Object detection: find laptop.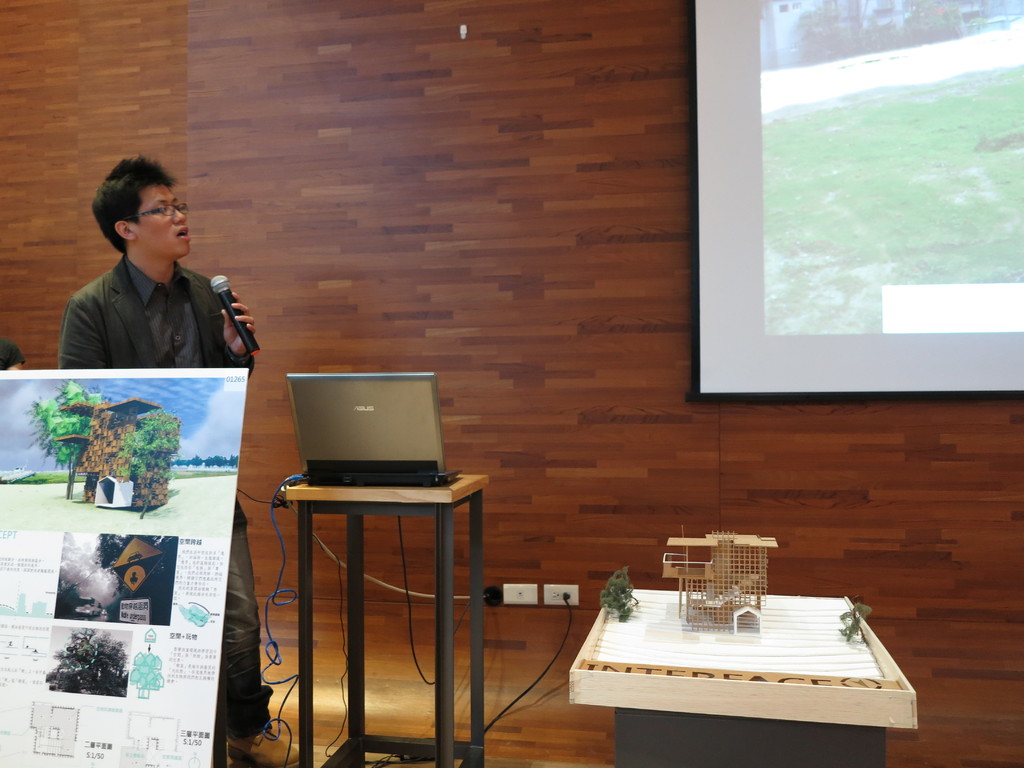
box=[283, 365, 458, 485].
